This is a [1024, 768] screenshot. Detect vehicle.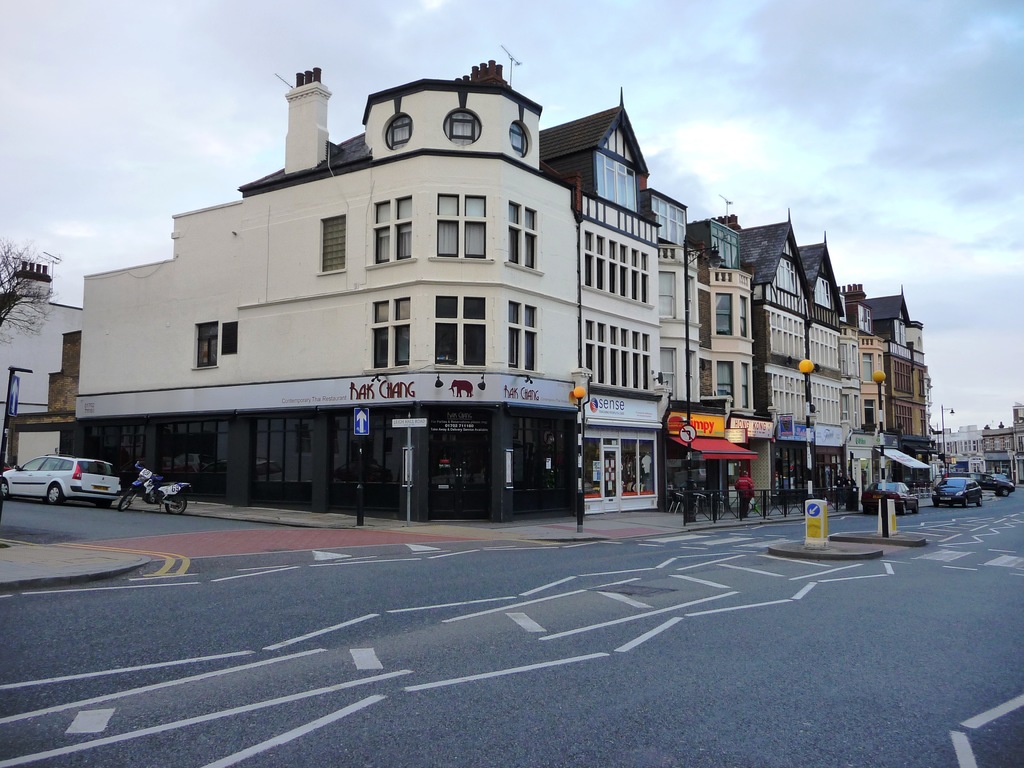
{"x1": 122, "y1": 452, "x2": 193, "y2": 518}.
